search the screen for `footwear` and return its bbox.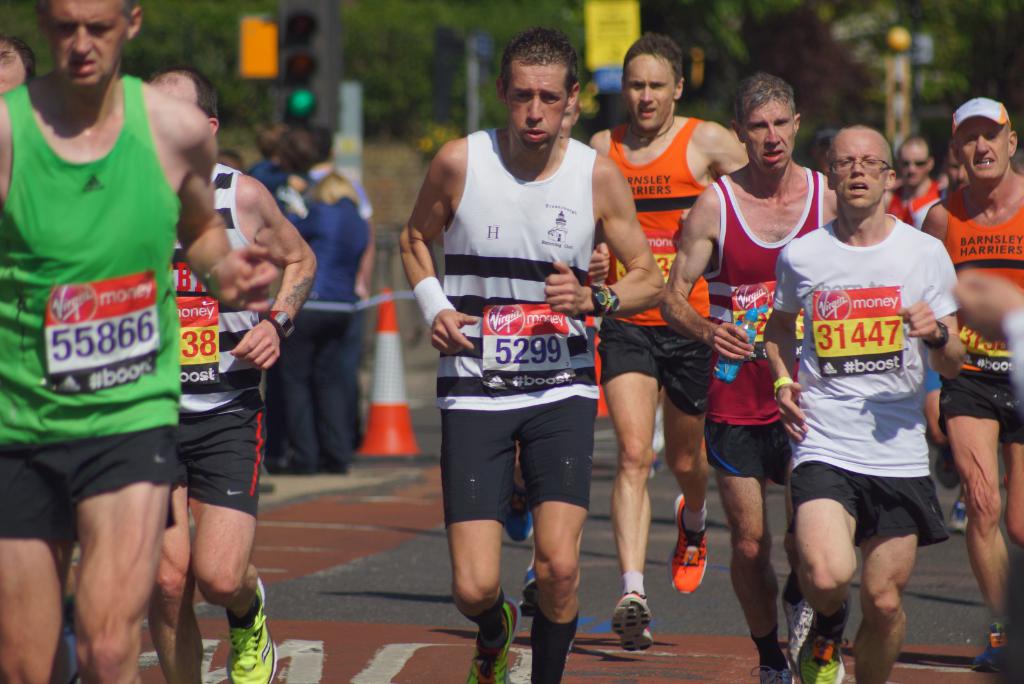
Found: bbox(518, 570, 536, 621).
